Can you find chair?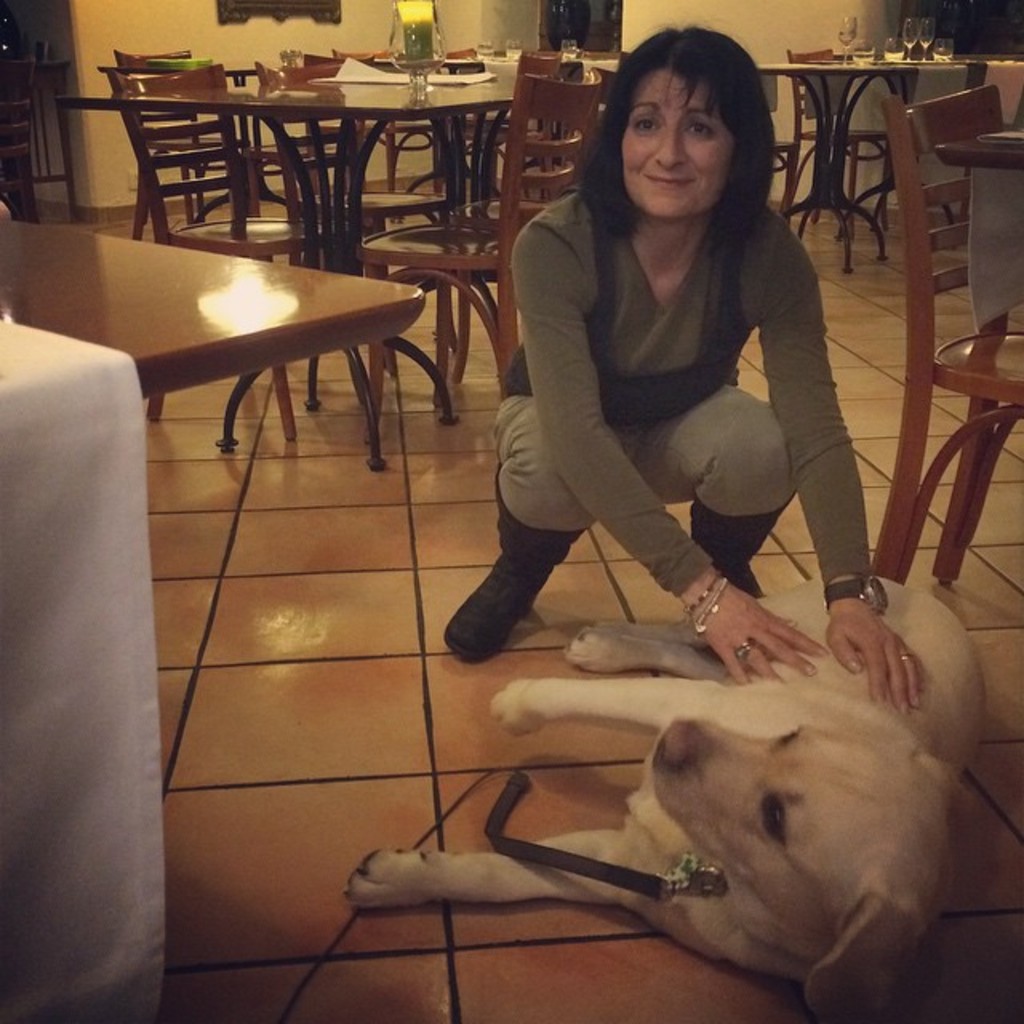
Yes, bounding box: bbox=(397, 46, 502, 214).
